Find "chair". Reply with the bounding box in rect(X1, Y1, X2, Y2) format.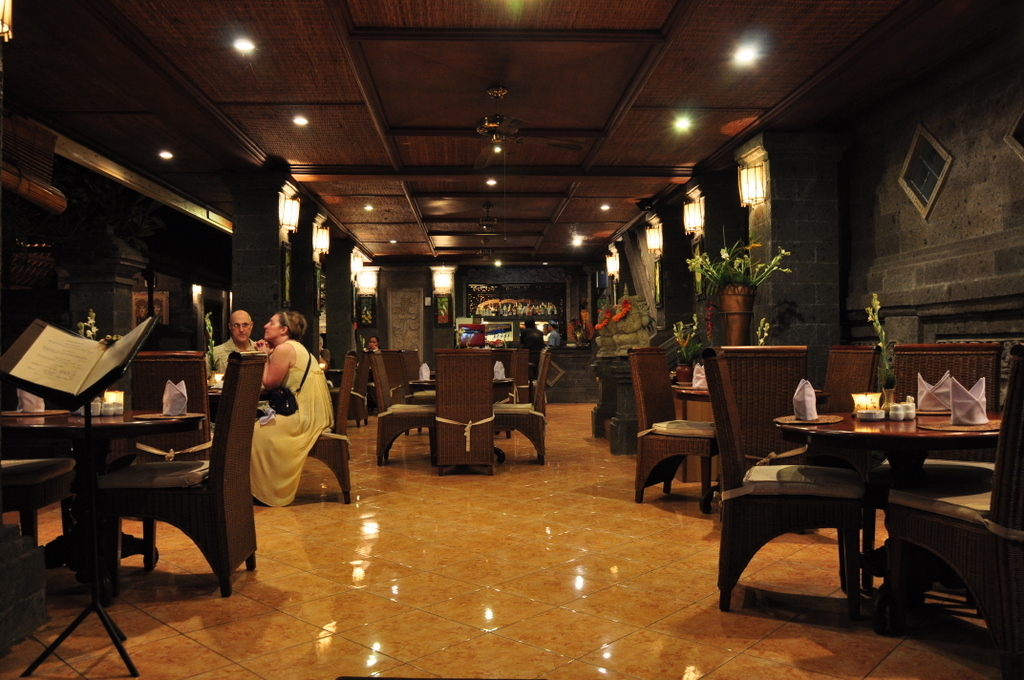
rect(80, 348, 269, 598).
